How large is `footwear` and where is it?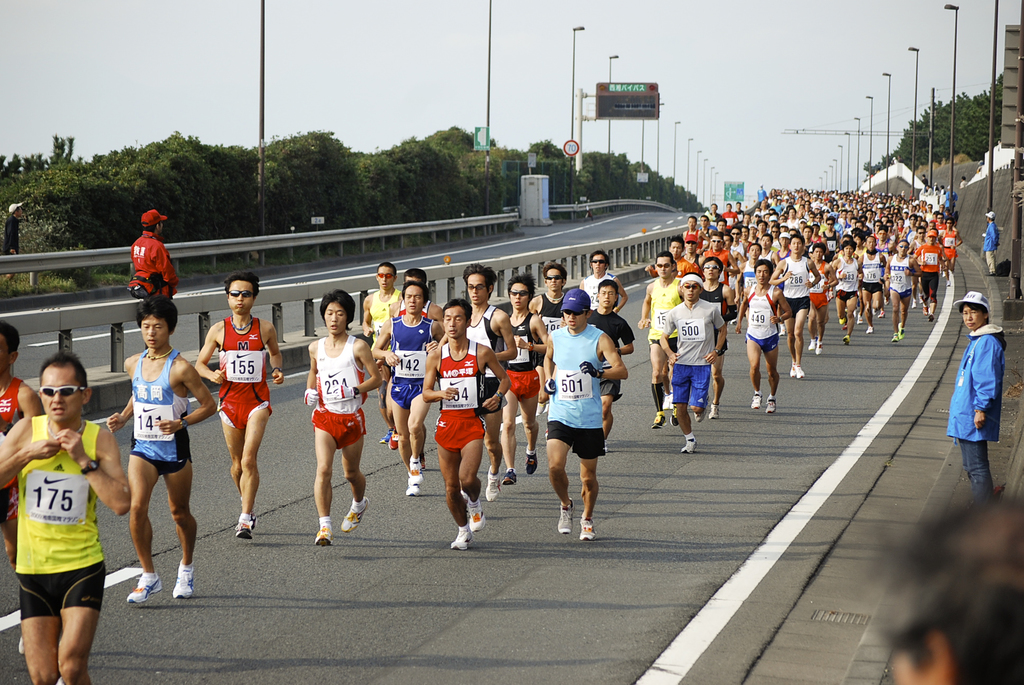
Bounding box: 449 524 470 551.
